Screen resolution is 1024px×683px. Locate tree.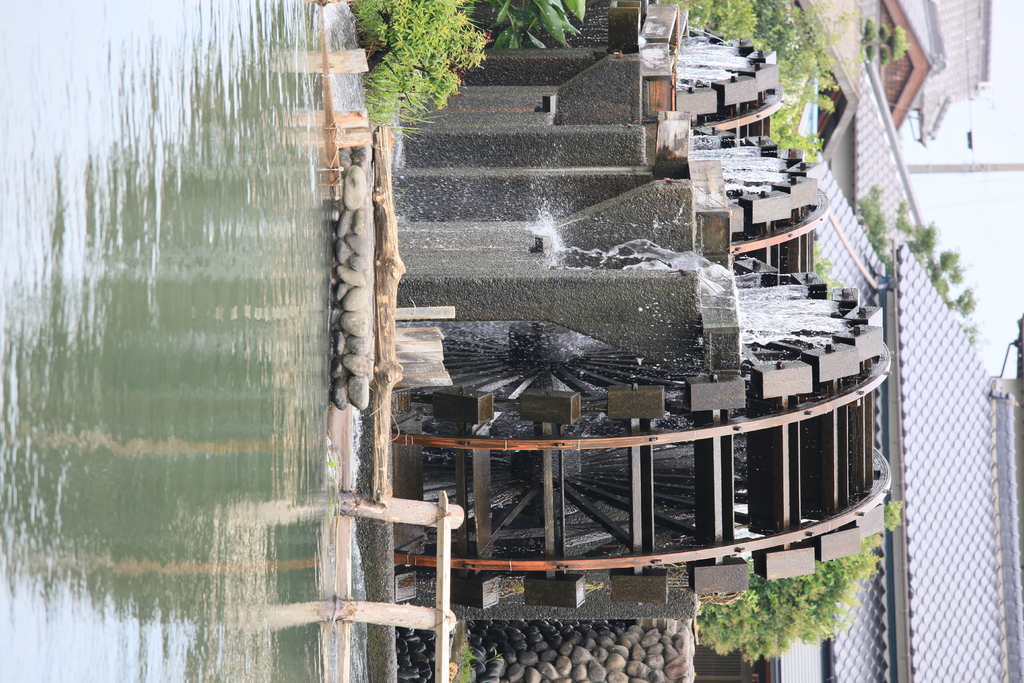
locate(691, 561, 876, 666).
